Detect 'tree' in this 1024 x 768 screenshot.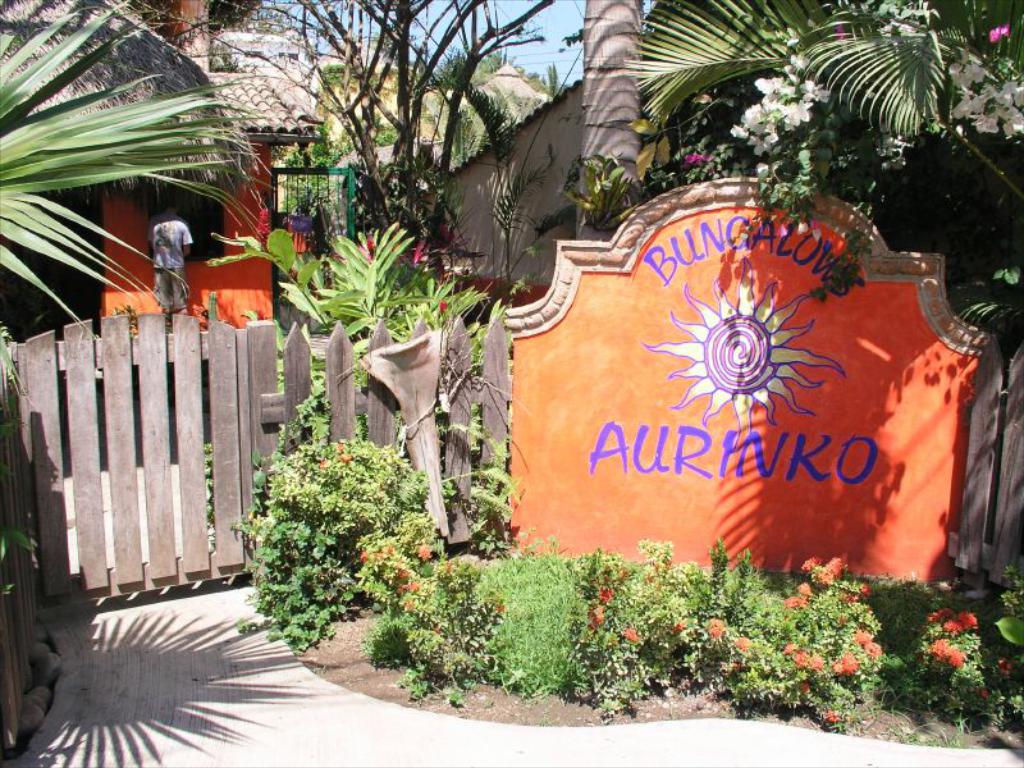
Detection: 579/0/644/244.
